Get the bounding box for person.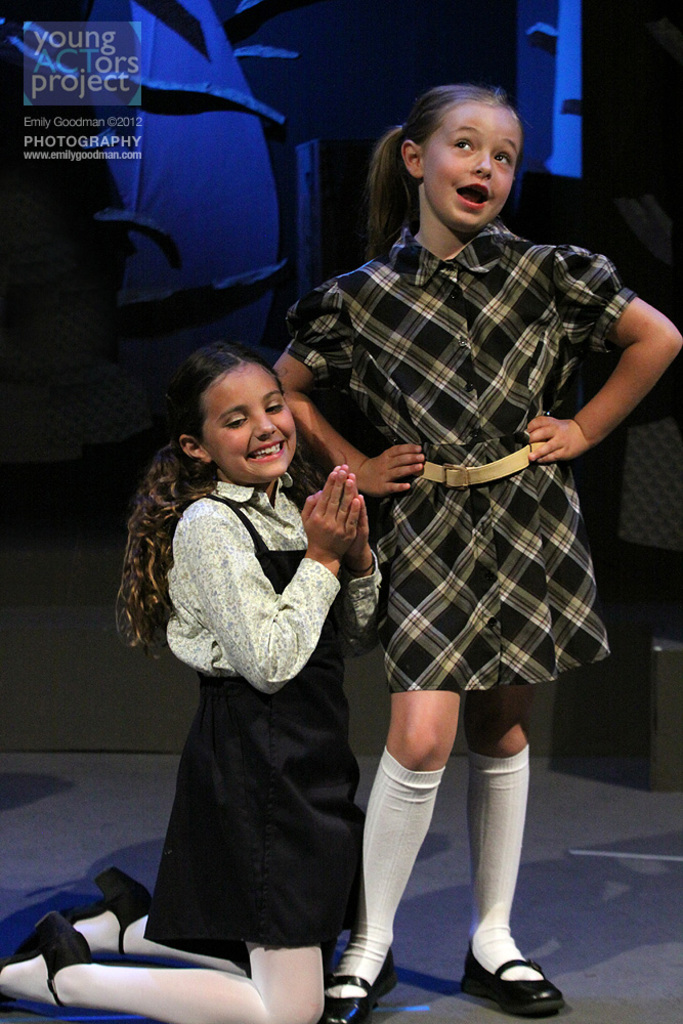
Rect(0, 335, 385, 1023).
